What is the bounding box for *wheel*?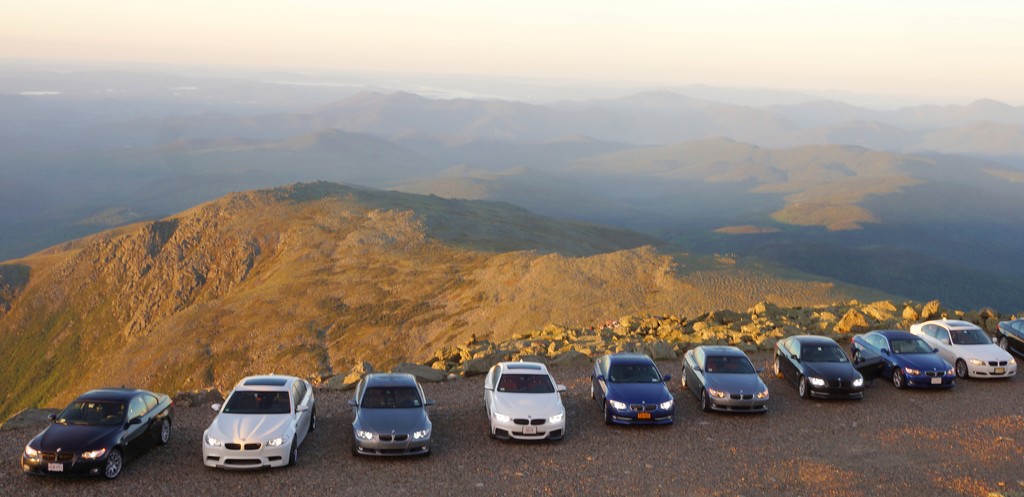
bbox=(850, 347, 863, 370).
